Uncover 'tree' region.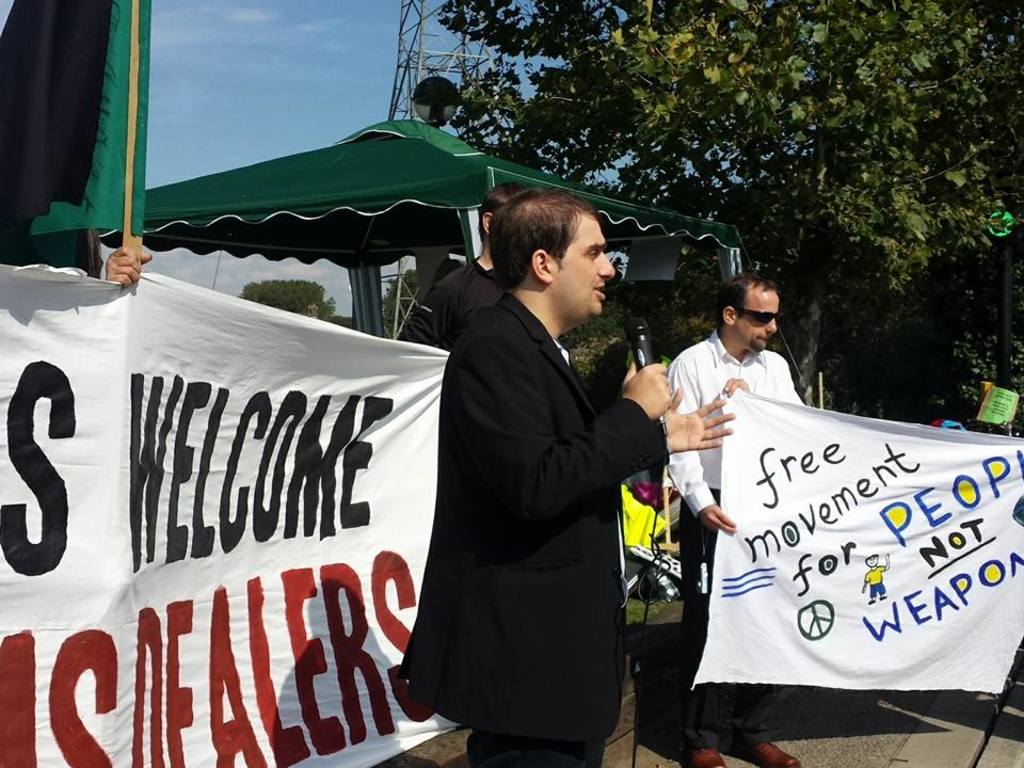
Uncovered: [236, 273, 334, 319].
